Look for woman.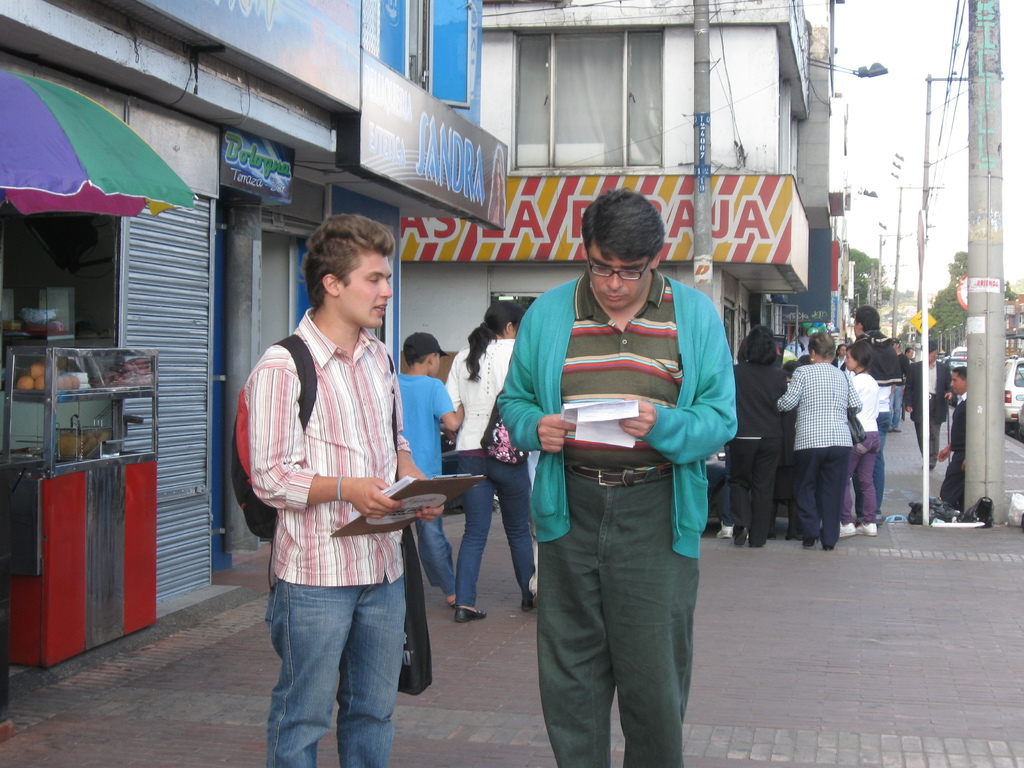
Found: bbox=(724, 325, 784, 547).
